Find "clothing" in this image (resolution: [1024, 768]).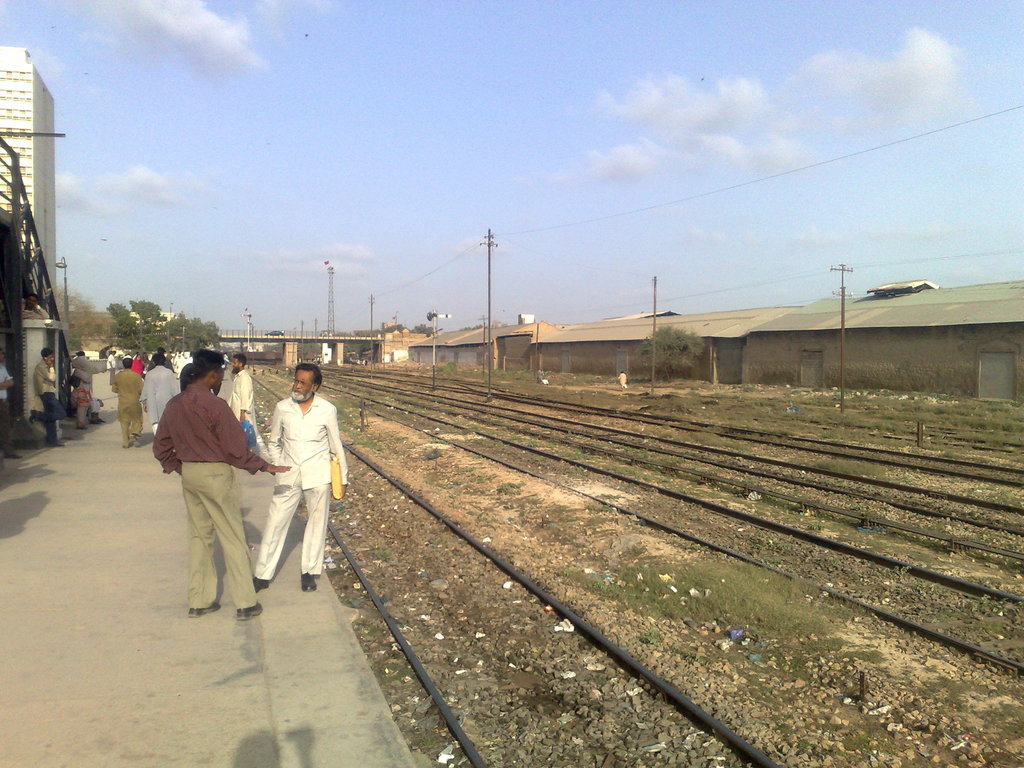
l=248, t=381, r=356, b=589.
